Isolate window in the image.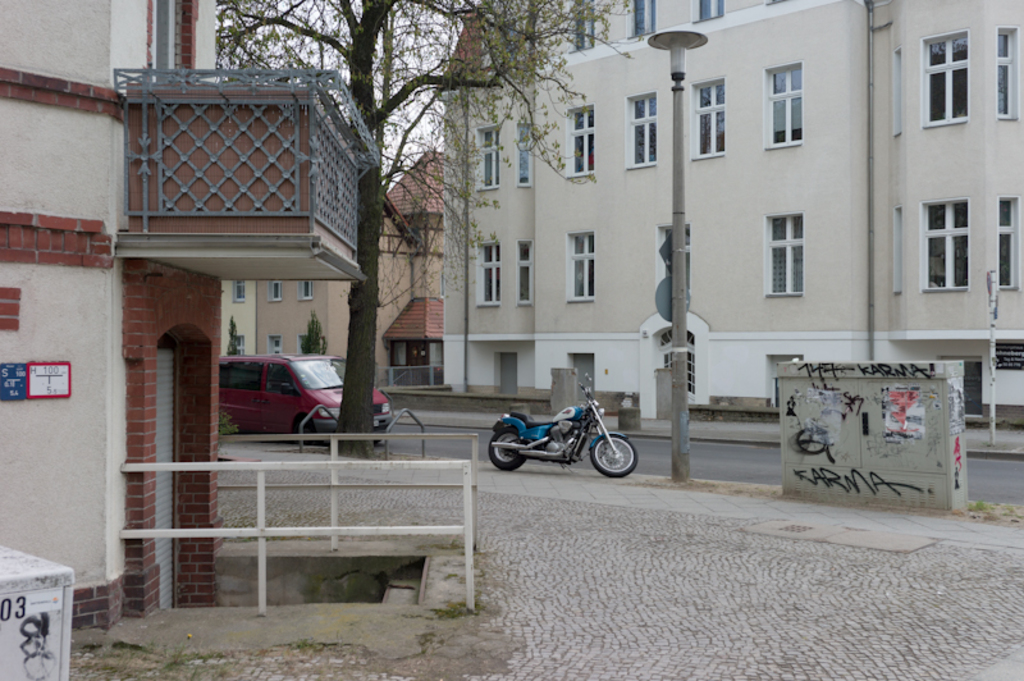
Isolated region: (left=268, top=283, right=285, bottom=298).
